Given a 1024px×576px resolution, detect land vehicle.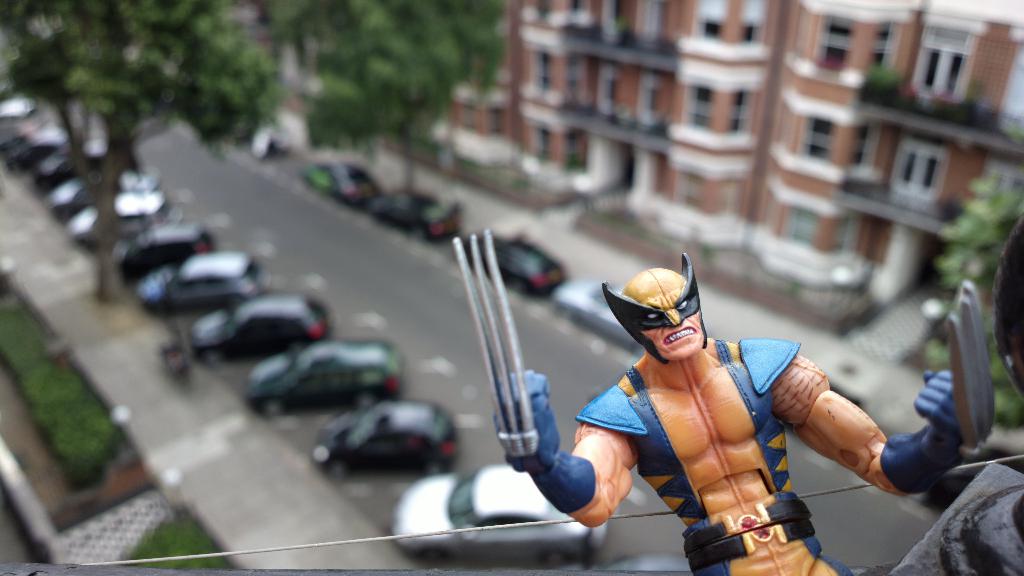
{"x1": 459, "y1": 225, "x2": 566, "y2": 302}.
